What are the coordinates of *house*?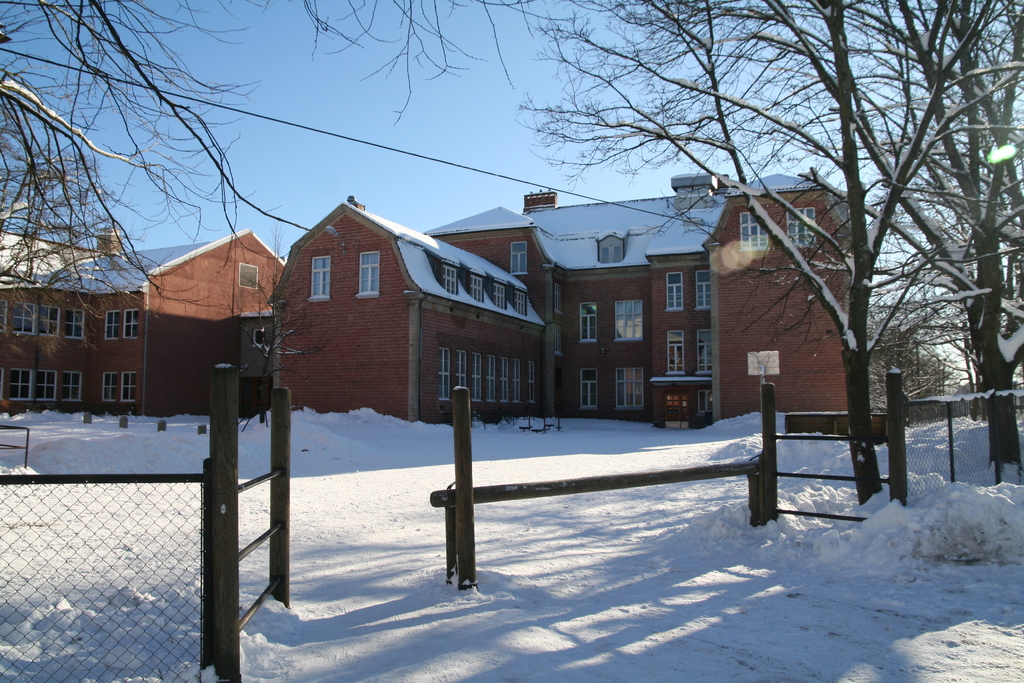
{"x1": 86, "y1": 238, "x2": 298, "y2": 418}.
